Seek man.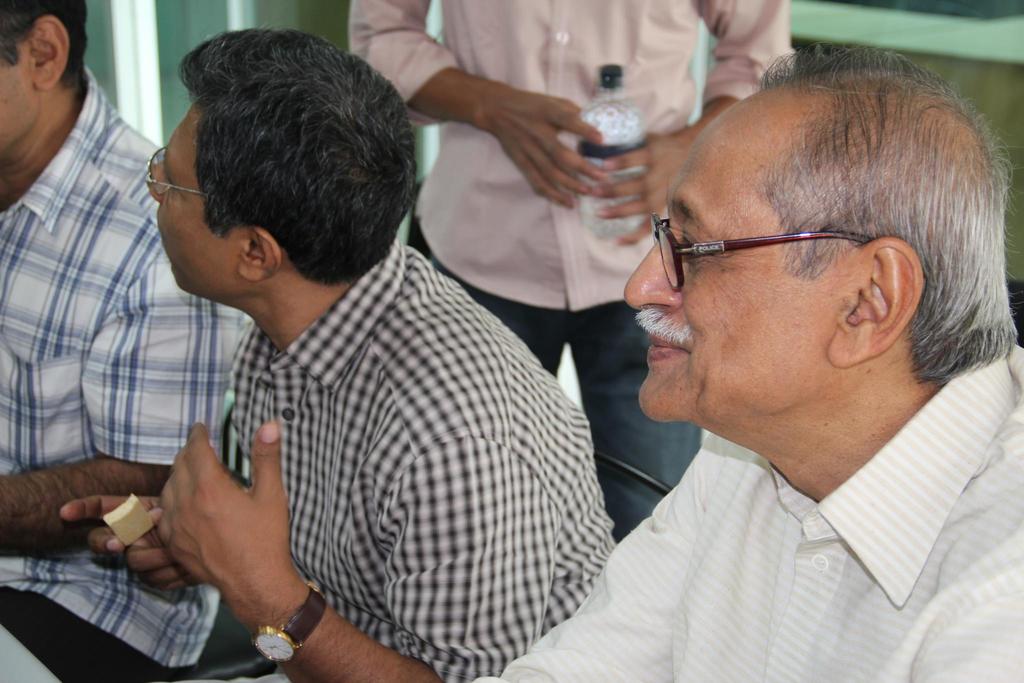
[58, 30, 616, 682].
